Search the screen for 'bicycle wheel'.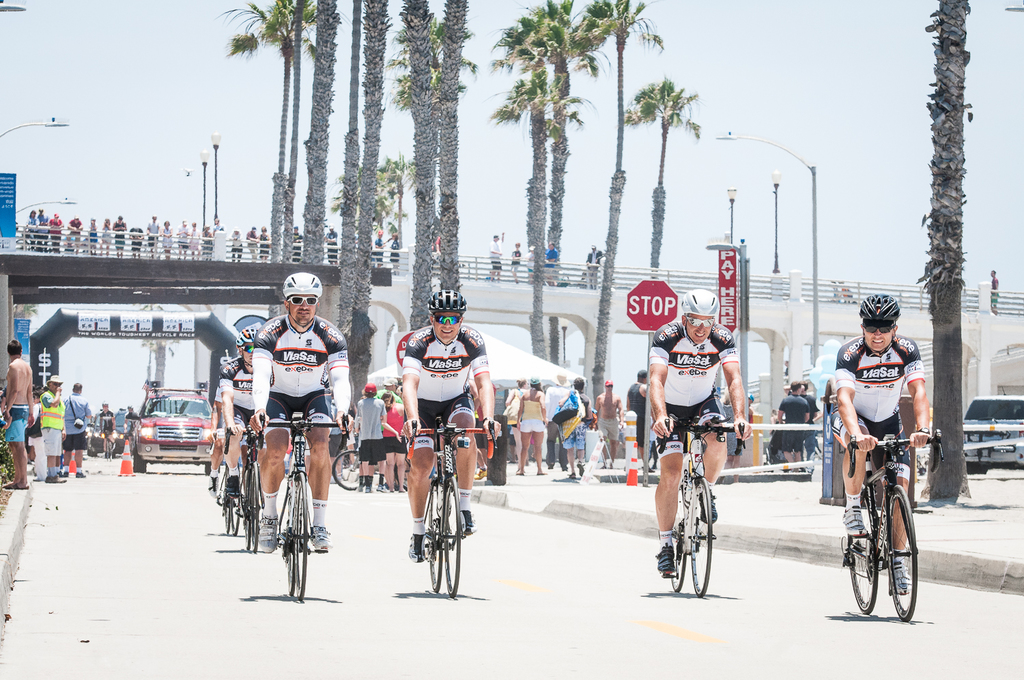
Found at {"x1": 844, "y1": 481, "x2": 874, "y2": 616}.
